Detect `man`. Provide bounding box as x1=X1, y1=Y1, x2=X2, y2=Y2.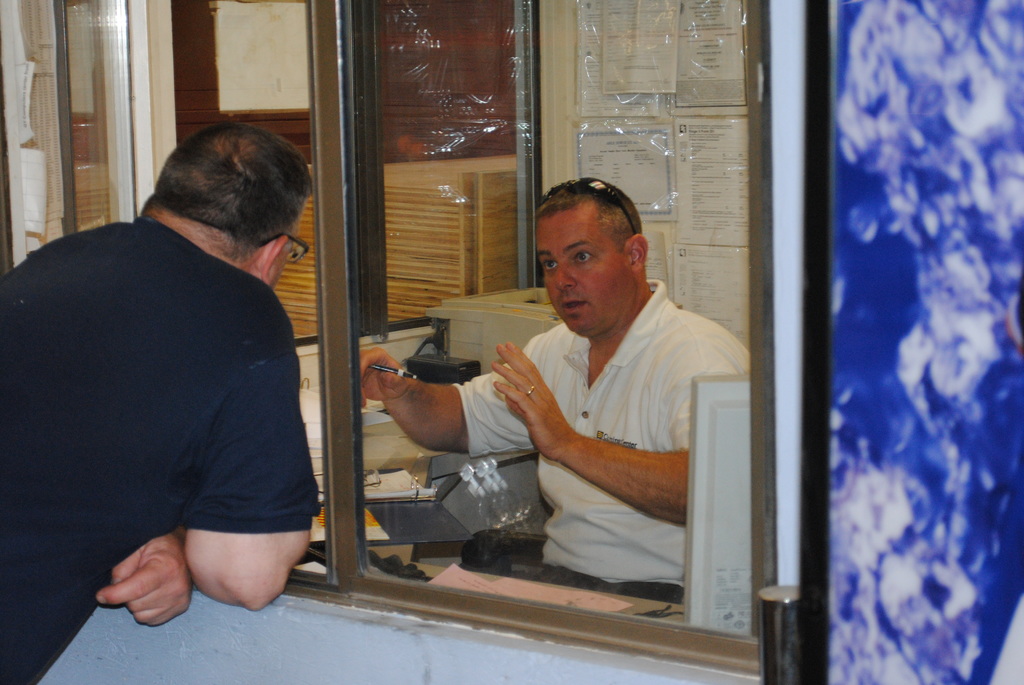
x1=459, y1=198, x2=733, y2=618.
